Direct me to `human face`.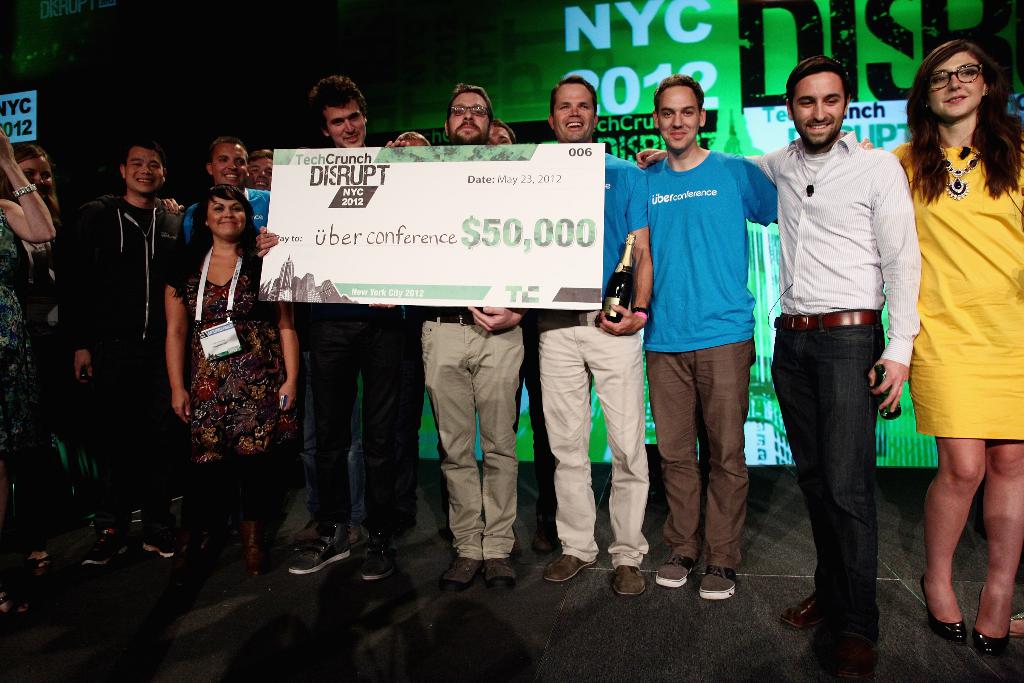
Direction: x1=792, y1=72, x2=847, y2=149.
